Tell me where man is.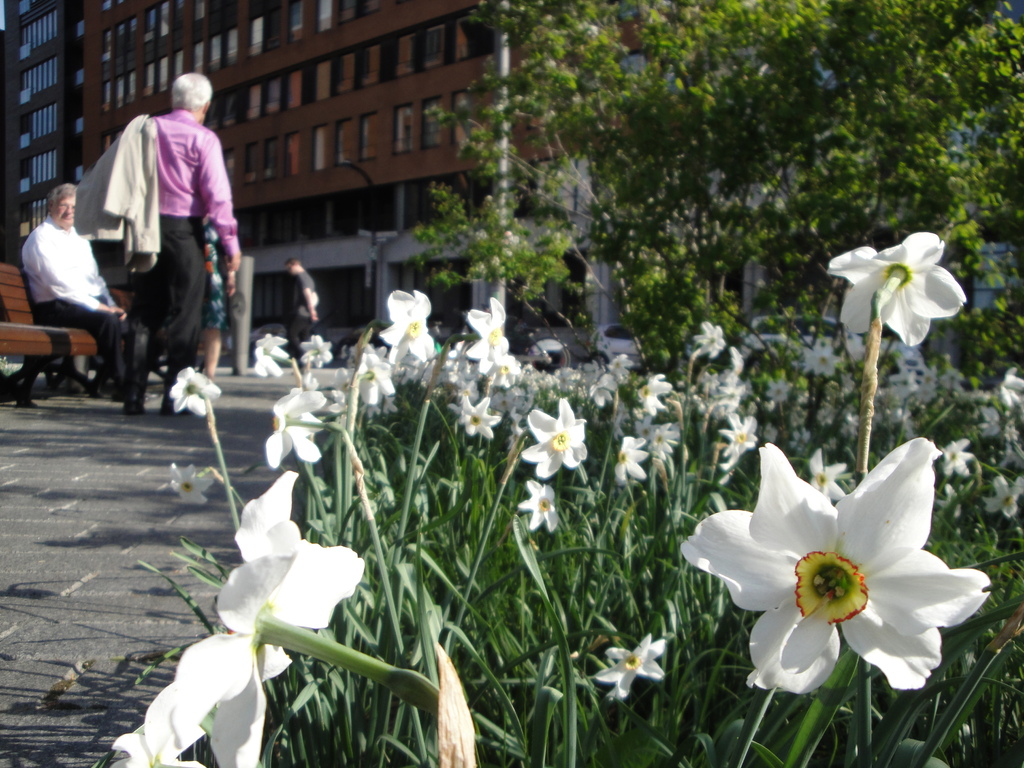
man is at x1=285, y1=255, x2=323, y2=371.
